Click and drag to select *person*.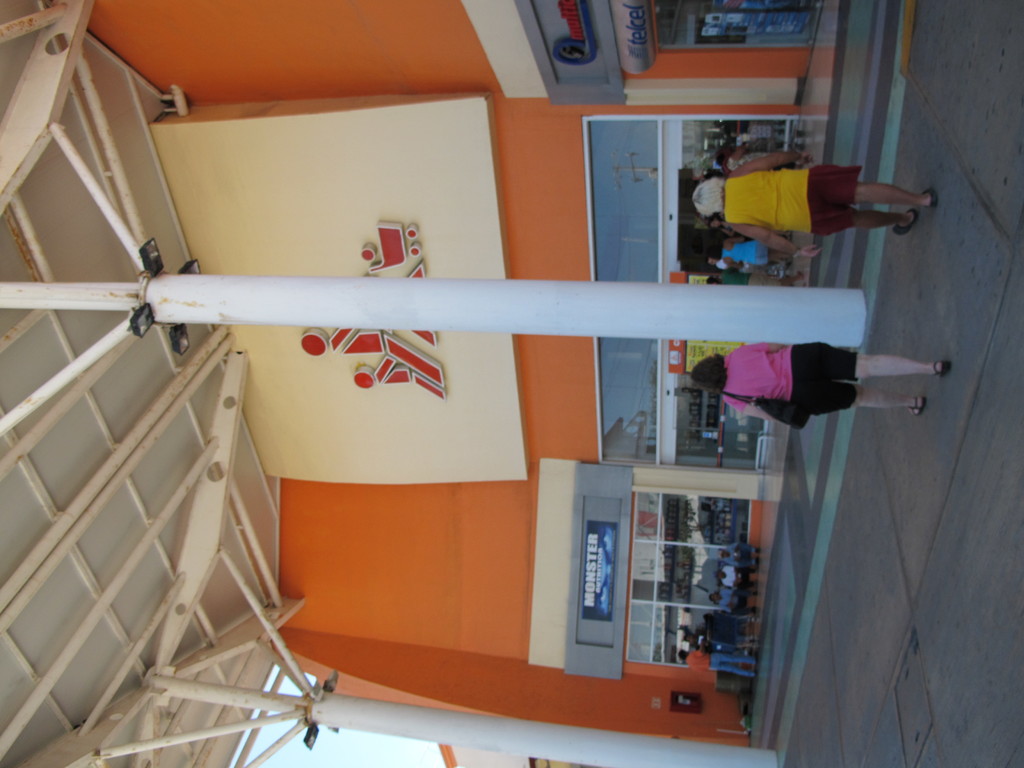
Selection: detection(719, 545, 761, 572).
